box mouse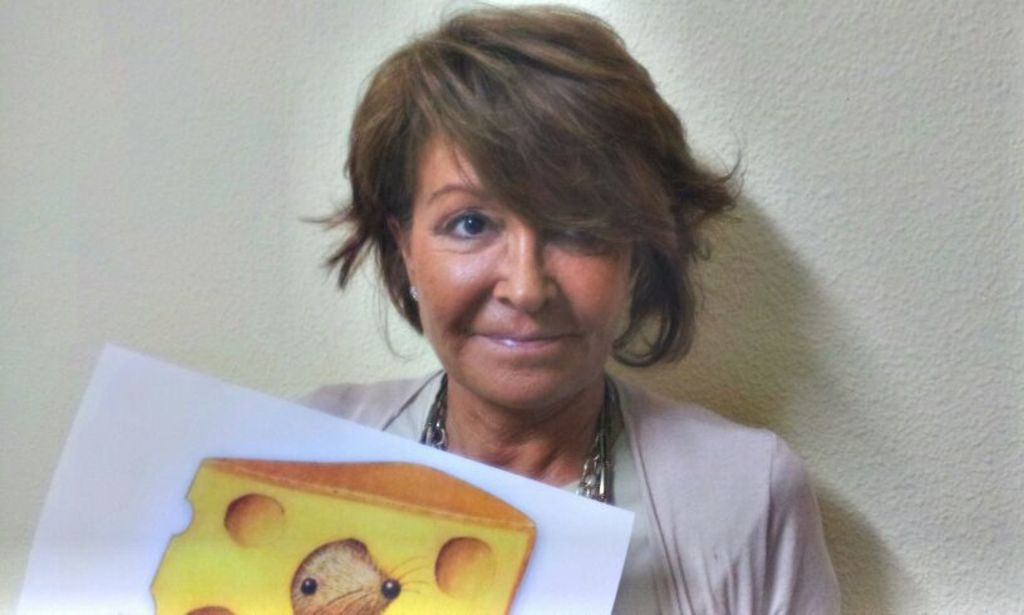
locate(289, 538, 422, 614)
